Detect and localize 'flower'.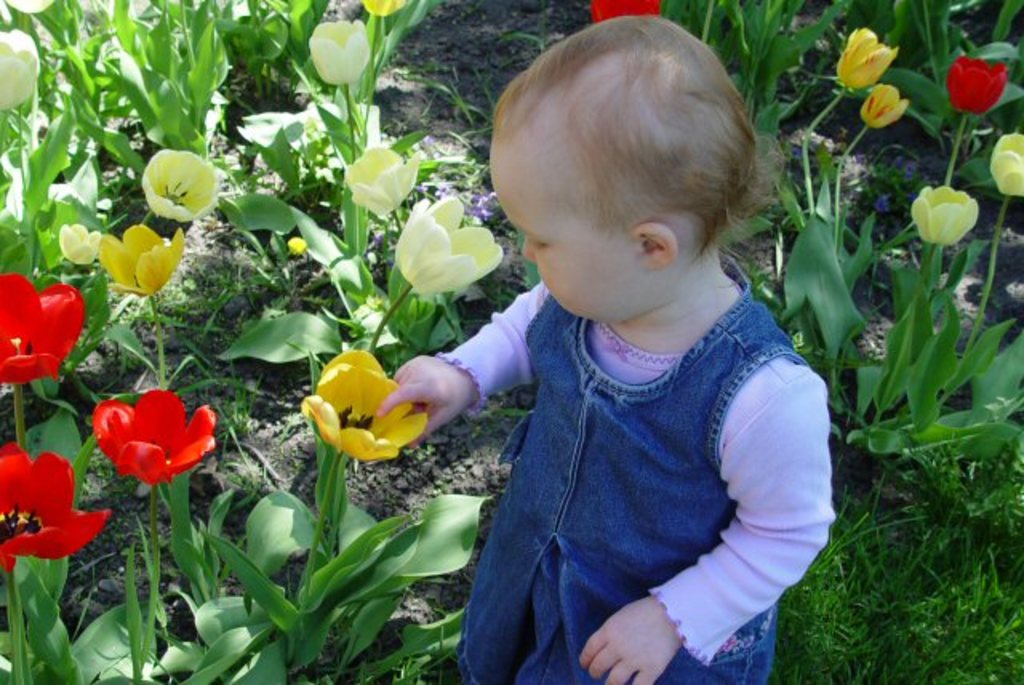
Localized at bbox=[989, 130, 1022, 198].
